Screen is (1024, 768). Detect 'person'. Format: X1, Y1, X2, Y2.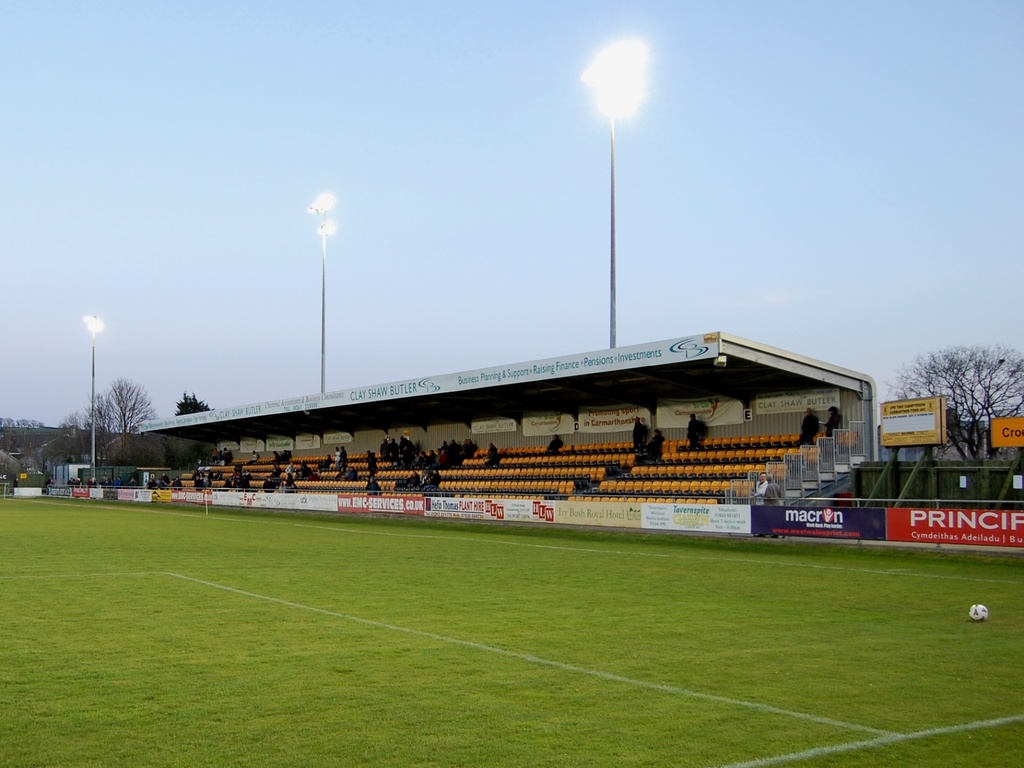
803, 406, 820, 443.
